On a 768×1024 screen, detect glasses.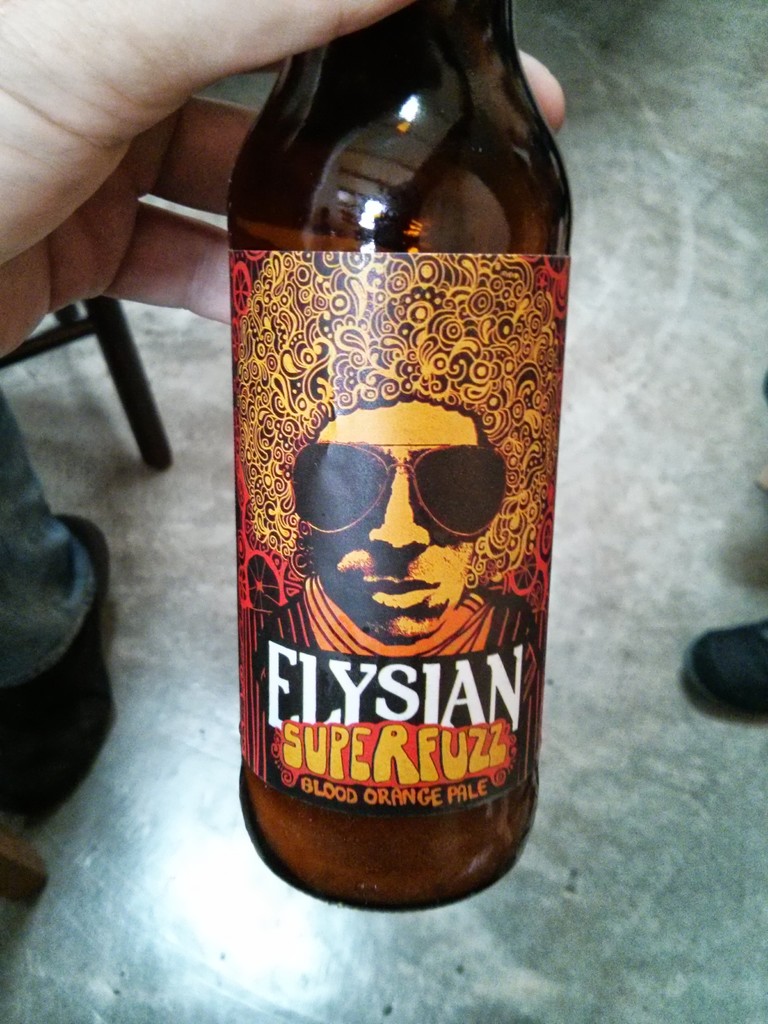
rect(291, 439, 509, 540).
